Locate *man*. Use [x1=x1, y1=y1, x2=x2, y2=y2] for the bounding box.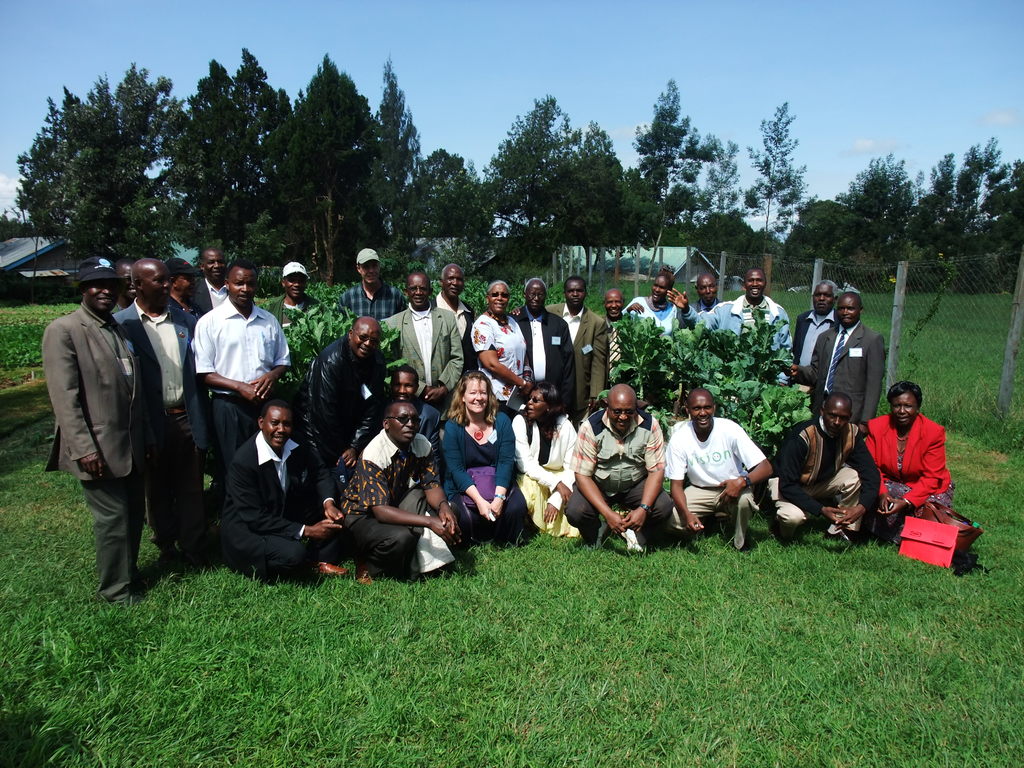
[x1=761, y1=387, x2=884, y2=539].
